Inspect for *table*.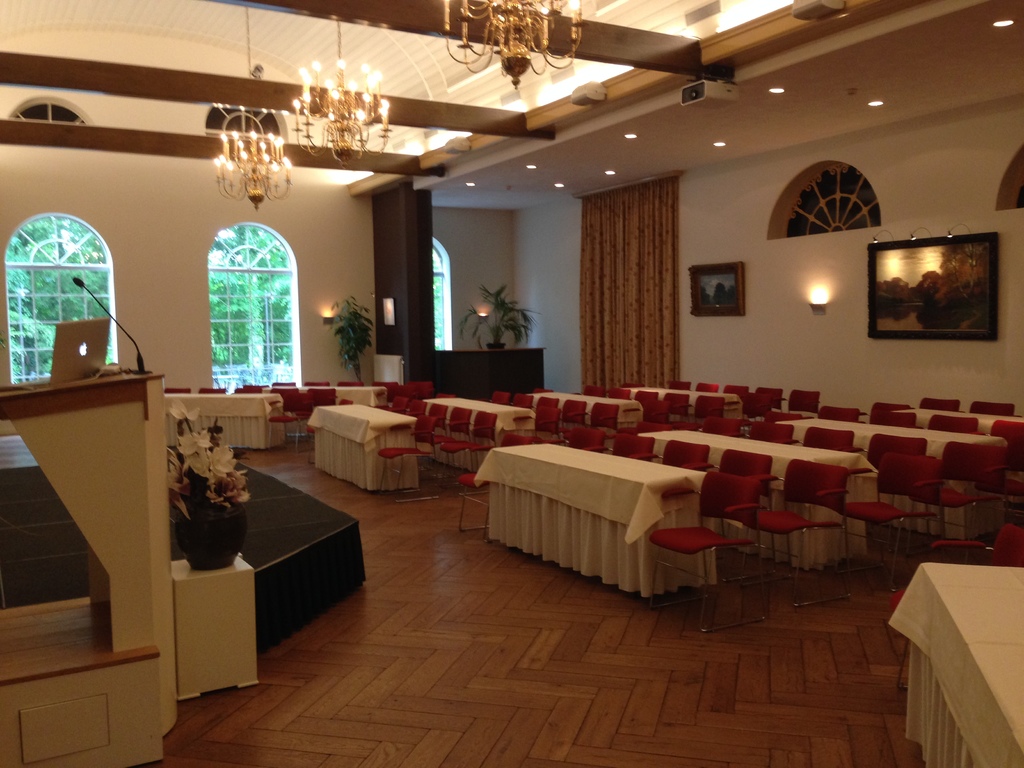
Inspection: Rect(776, 415, 1009, 540).
